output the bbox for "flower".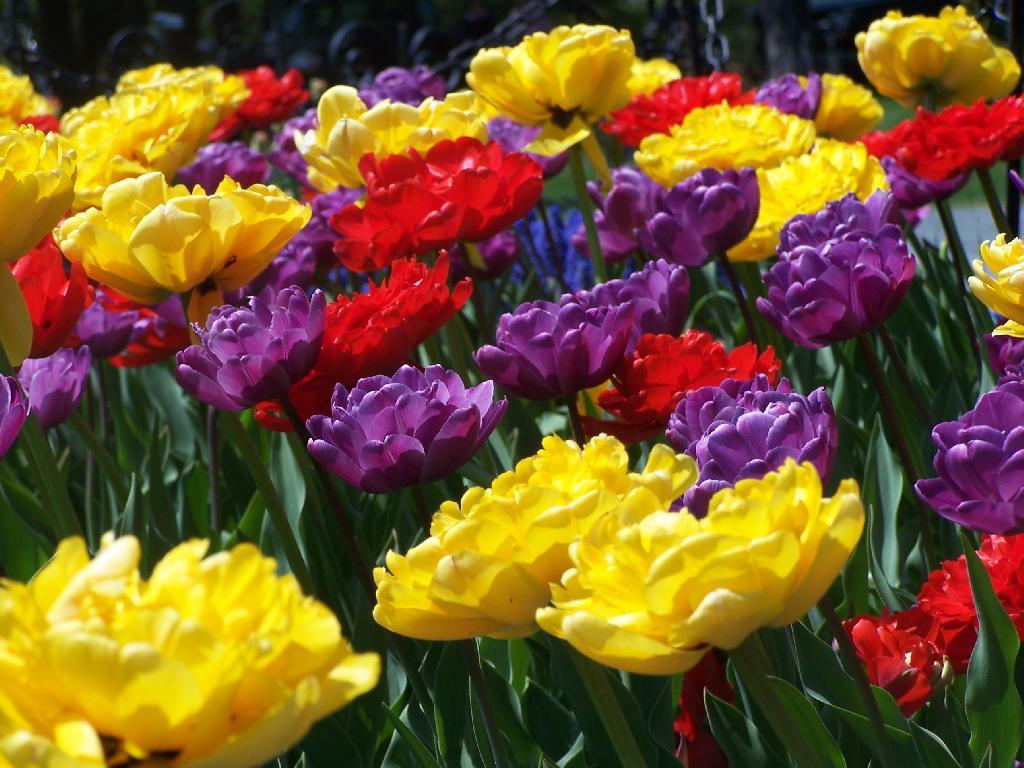
<box>0,125,74,265</box>.
